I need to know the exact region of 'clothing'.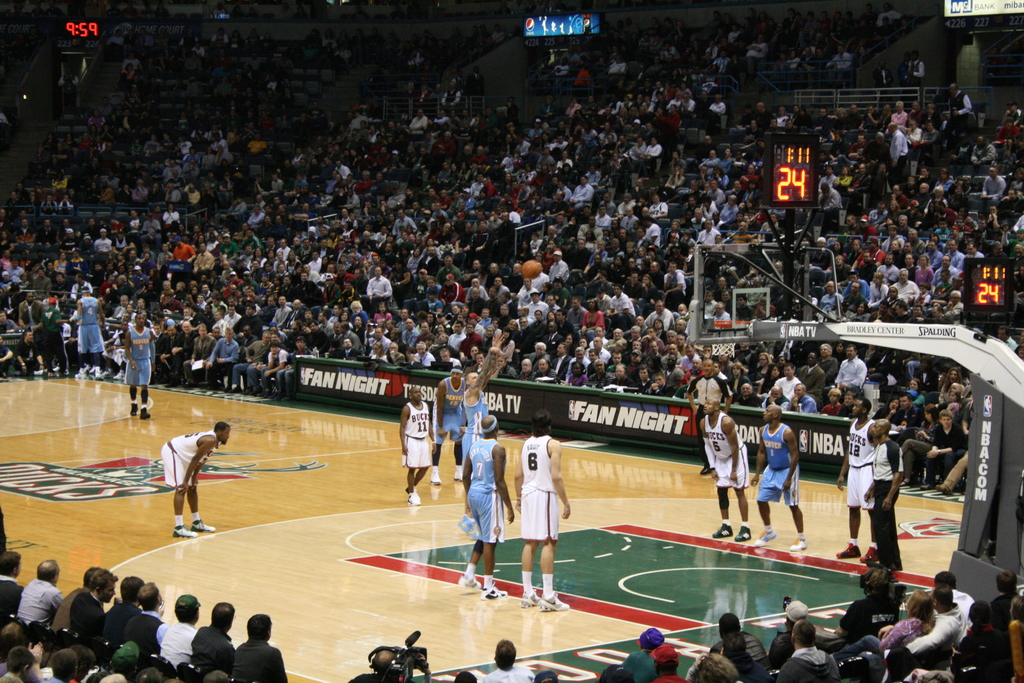
Region: 269/347/293/391.
